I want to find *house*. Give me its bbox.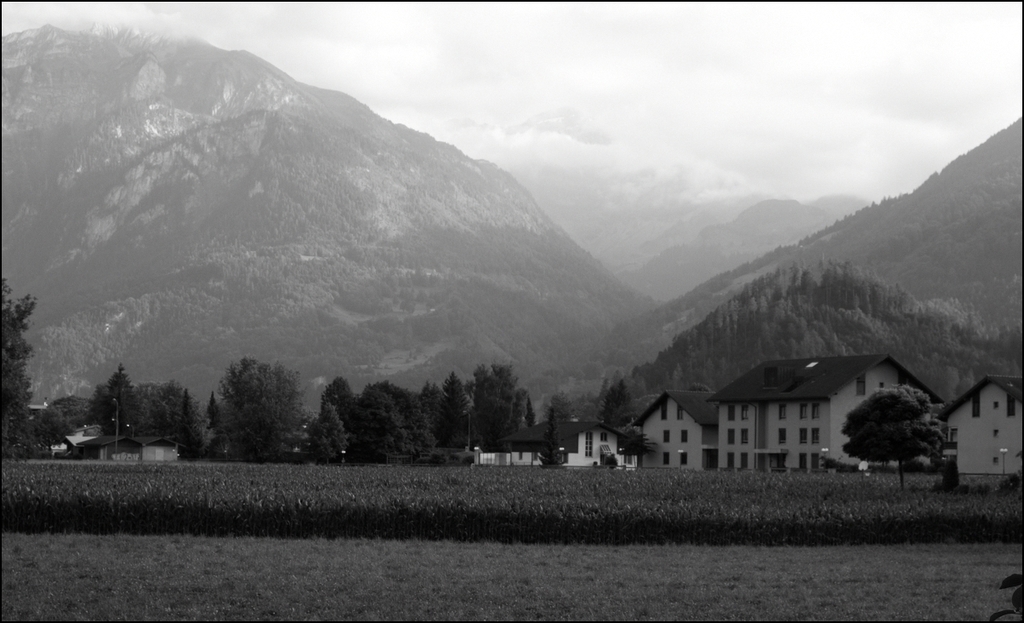
146 423 196 461.
